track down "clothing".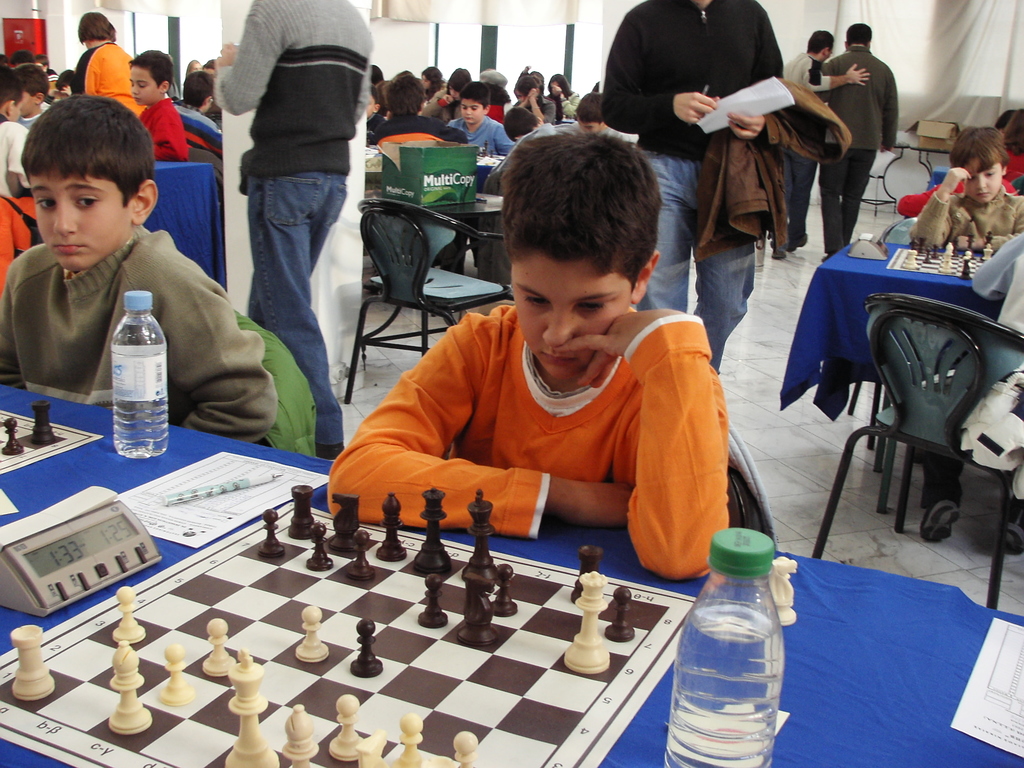
Tracked to [left=137, top=94, right=188, bottom=160].
